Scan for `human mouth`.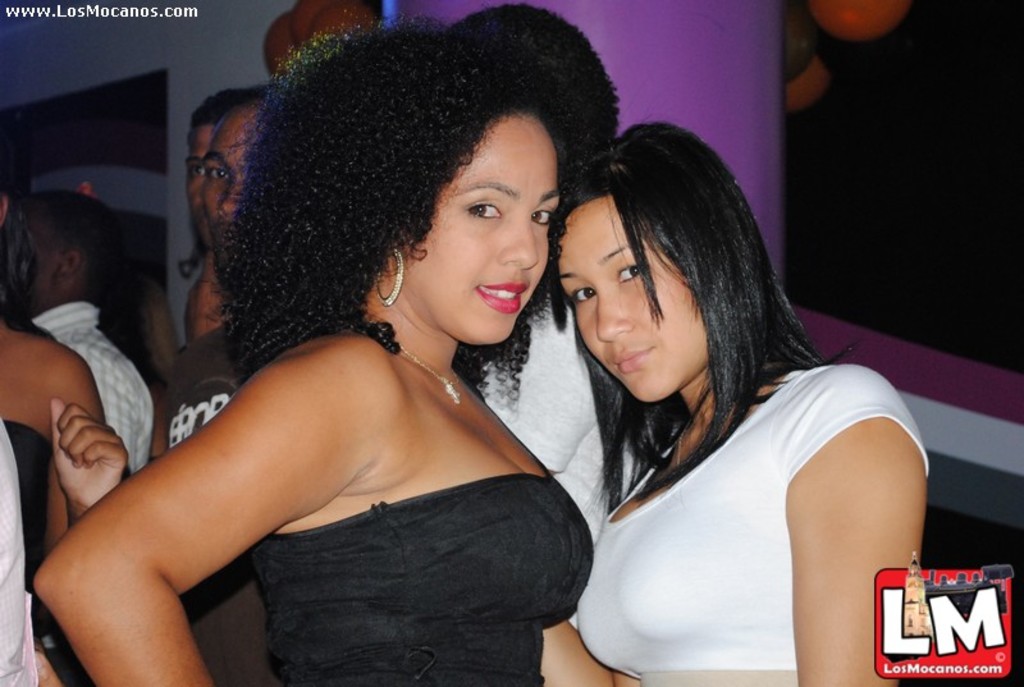
Scan result: 611/342/654/377.
